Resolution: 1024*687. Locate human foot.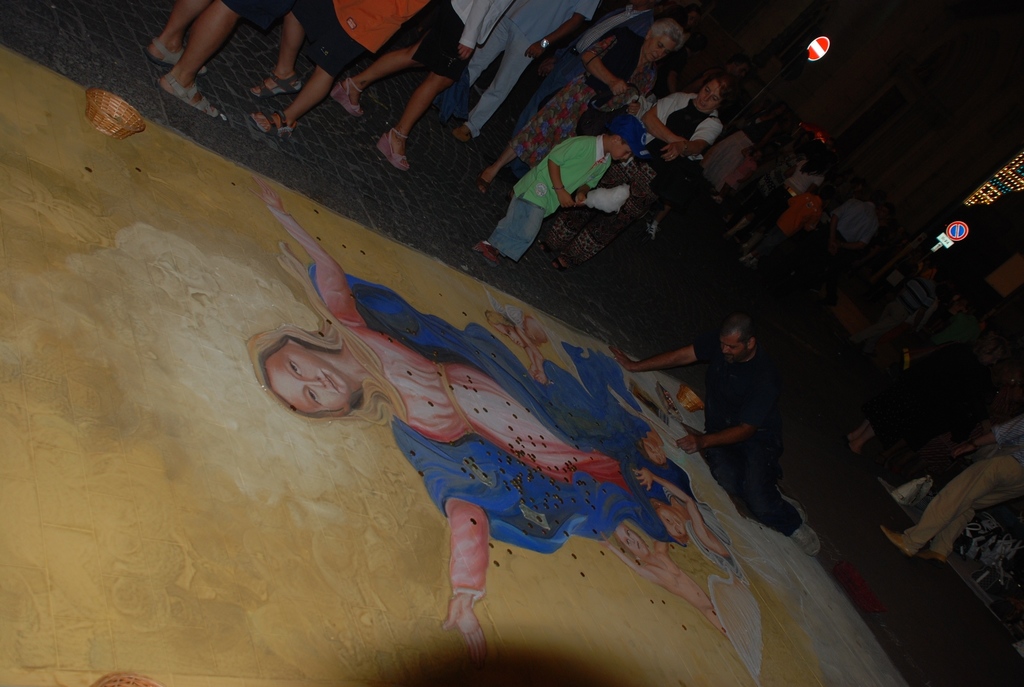
{"x1": 385, "y1": 128, "x2": 413, "y2": 170}.
